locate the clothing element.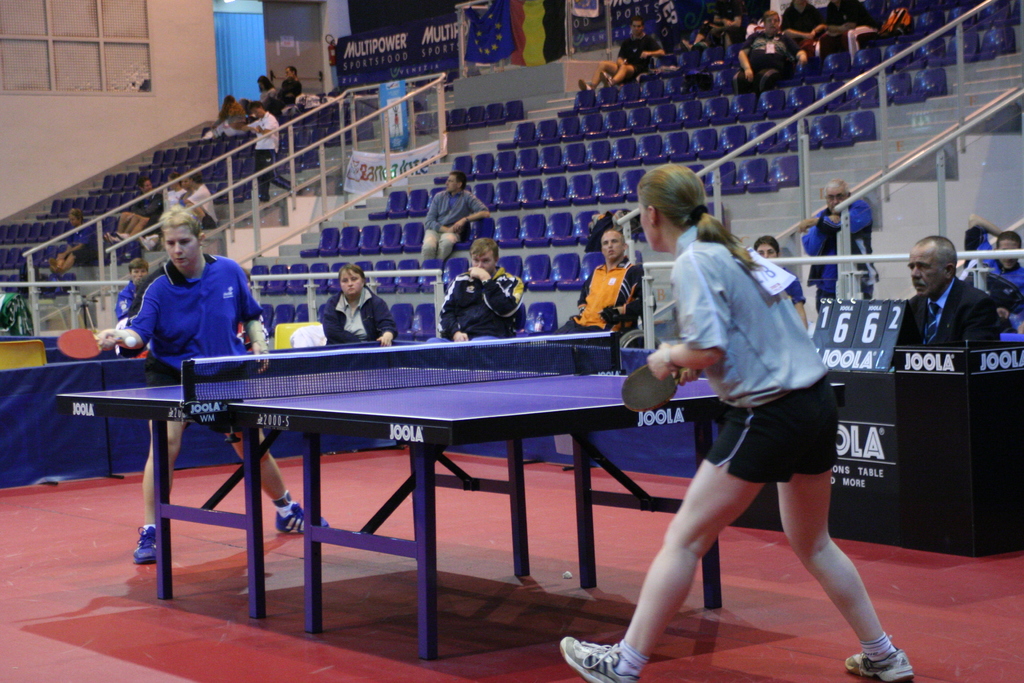
Element bbox: 805, 202, 881, 314.
